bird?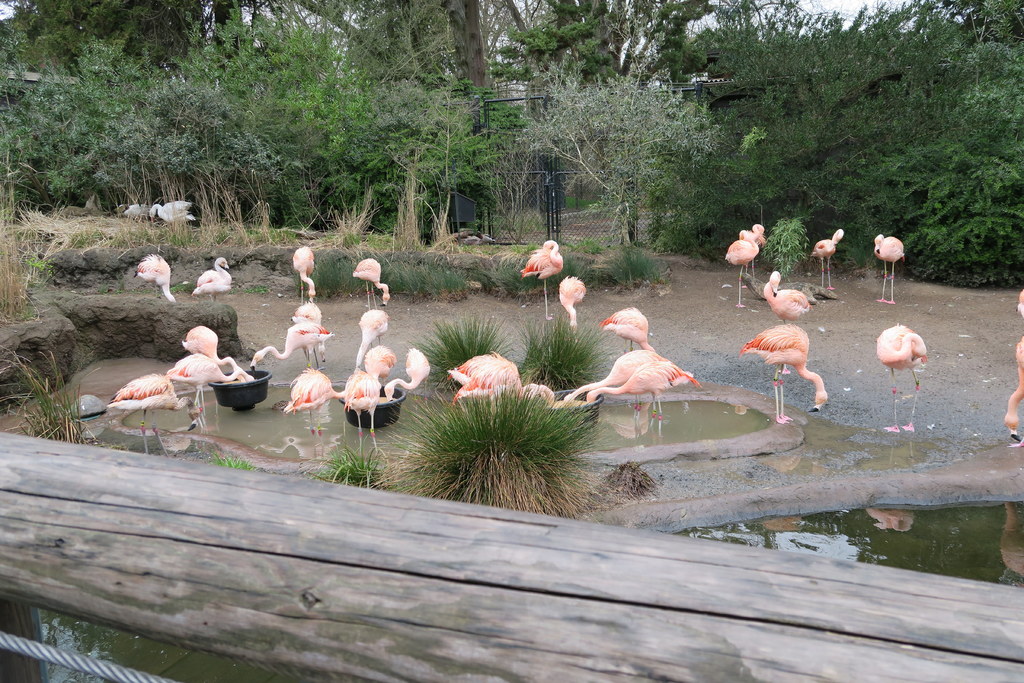
crop(193, 254, 236, 303)
